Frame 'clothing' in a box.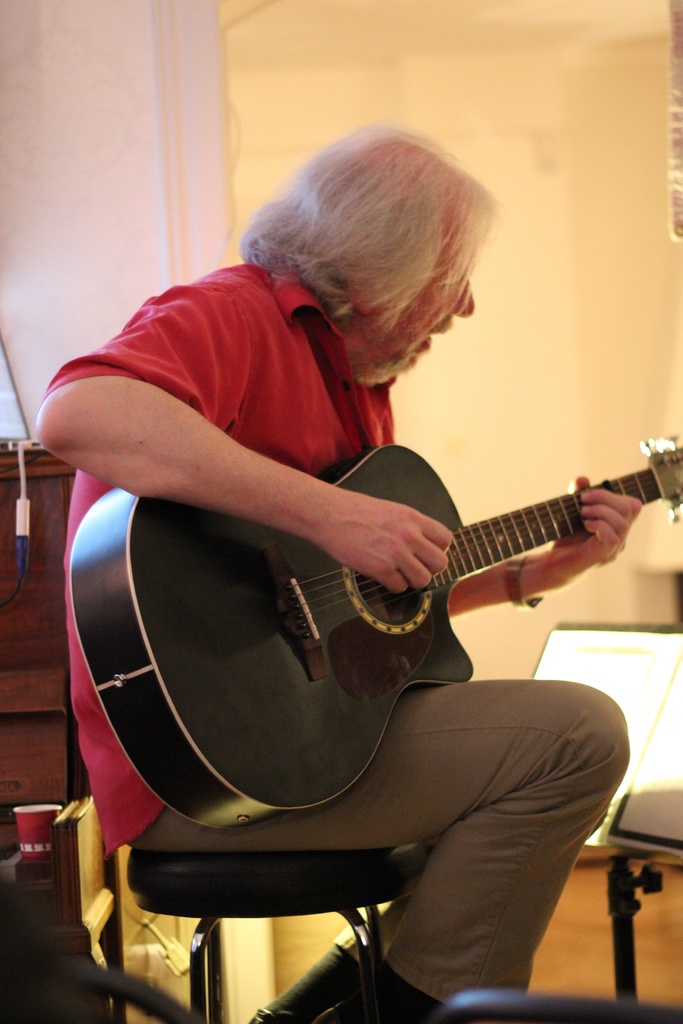
pyautogui.locateOnScreen(16, 233, 654, 1014).
